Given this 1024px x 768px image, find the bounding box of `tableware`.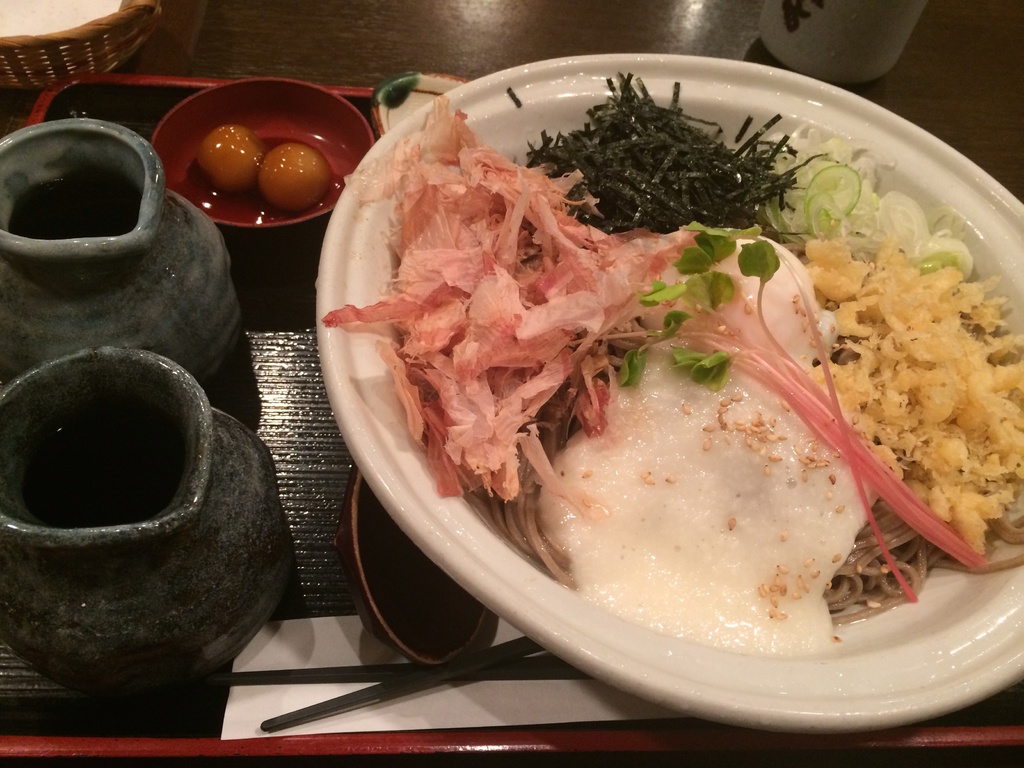
<bbox>339, 465, 486, 648</bbox>.
